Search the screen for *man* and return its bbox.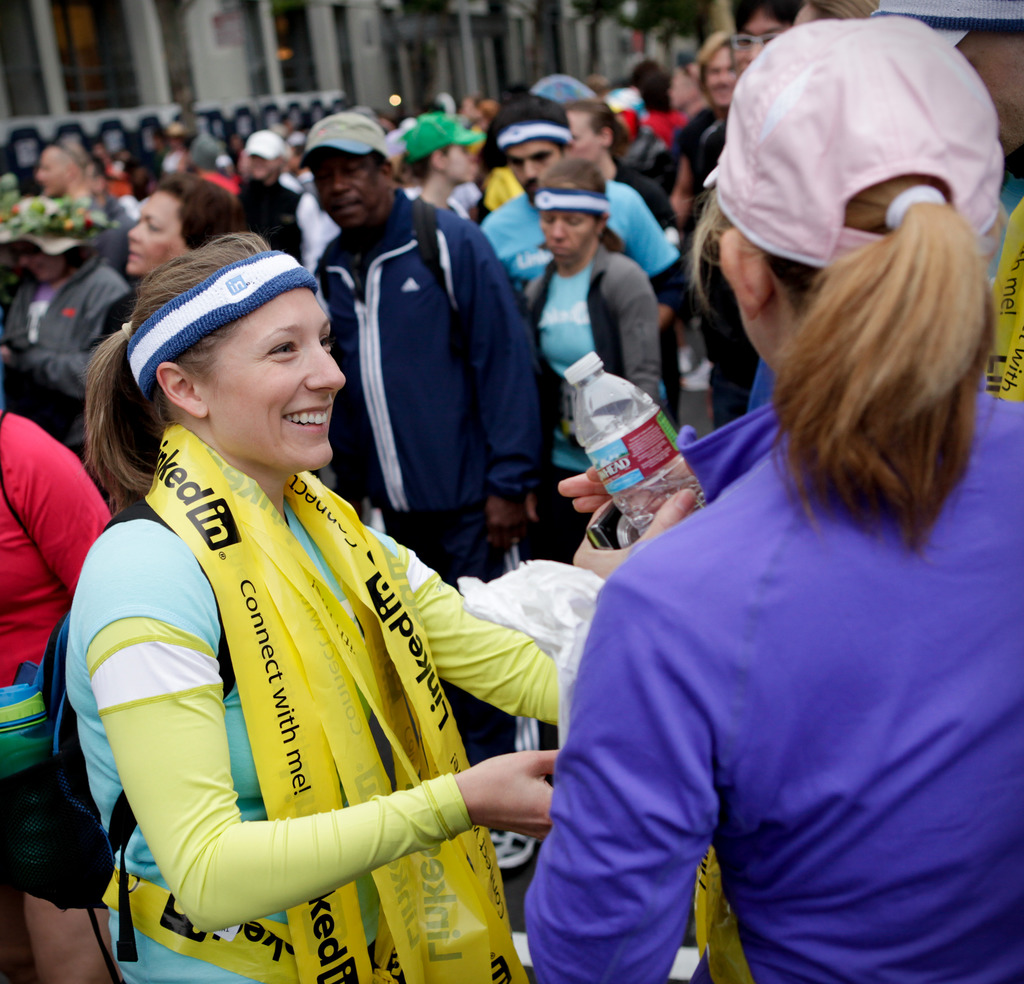
Found: <region>27, 133, 126, 264</region>.
